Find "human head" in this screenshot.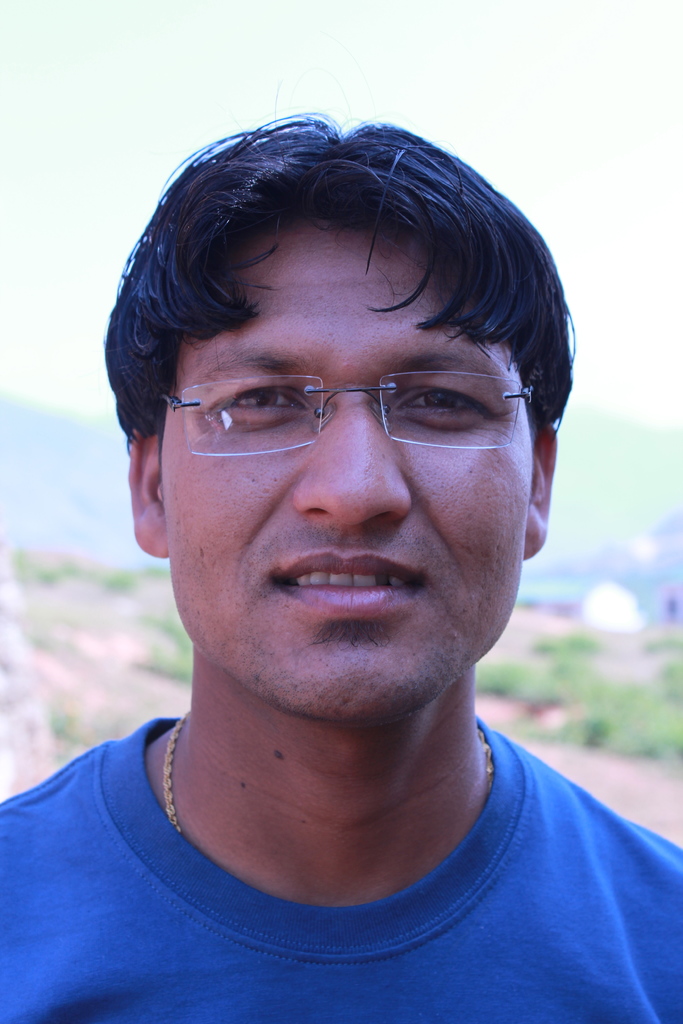
The bounding box for "human head" is [138, 85, 573, 751].
